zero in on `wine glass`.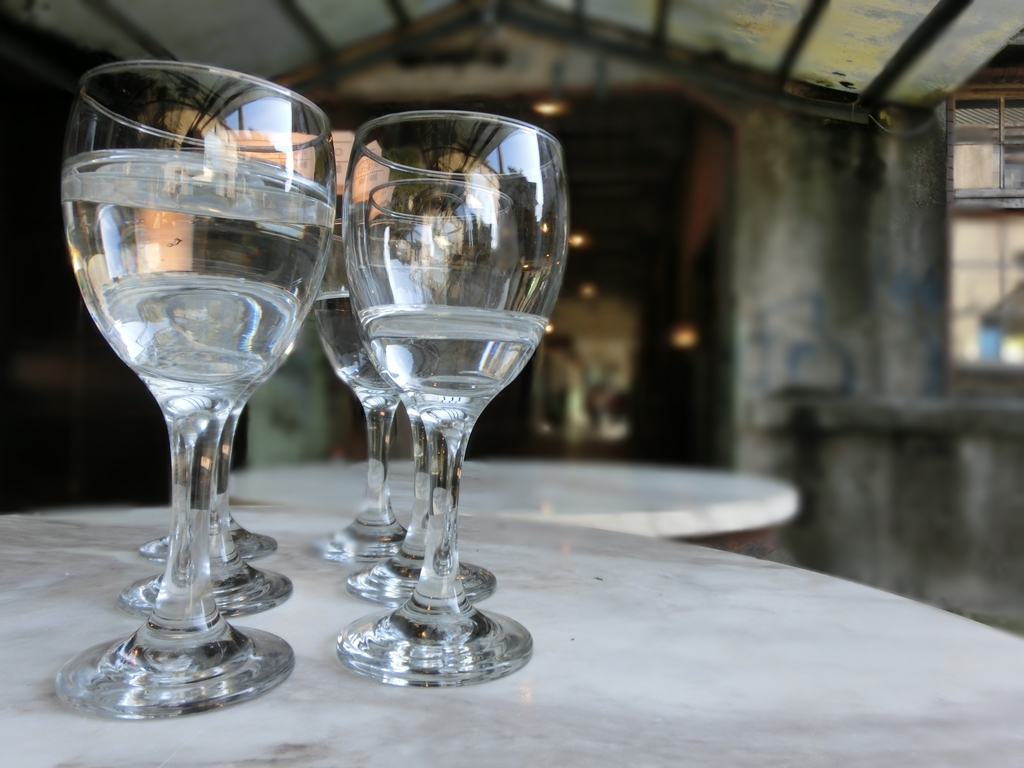
Zeroed in: detection(310, 188, 497, 606).
